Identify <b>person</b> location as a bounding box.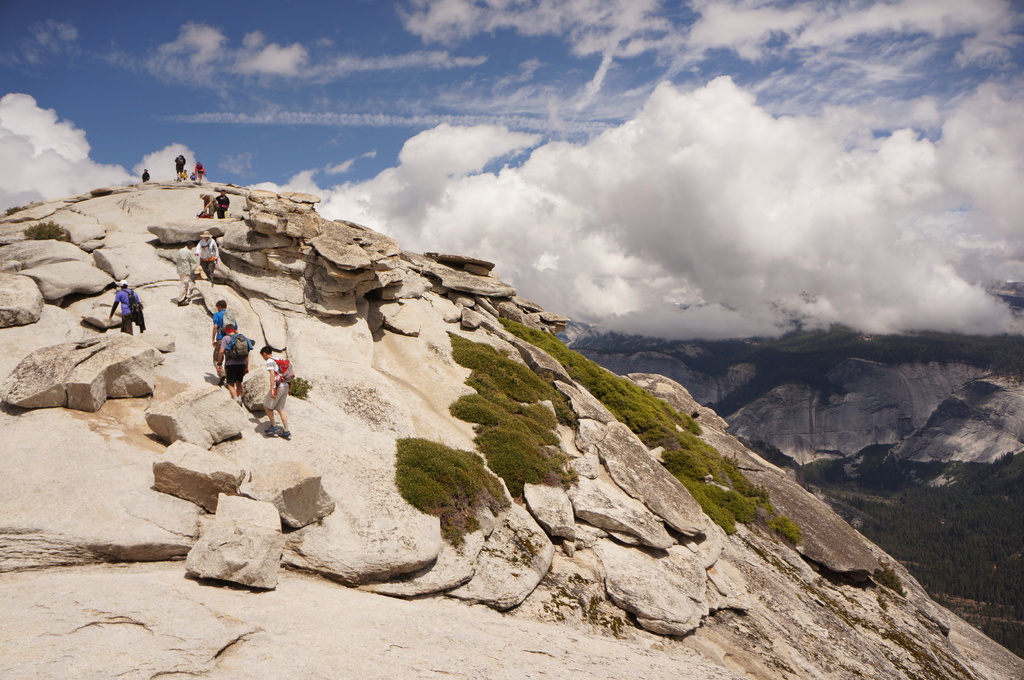
pyautogui.locateOnScreen(209, 324, 257, 412).
